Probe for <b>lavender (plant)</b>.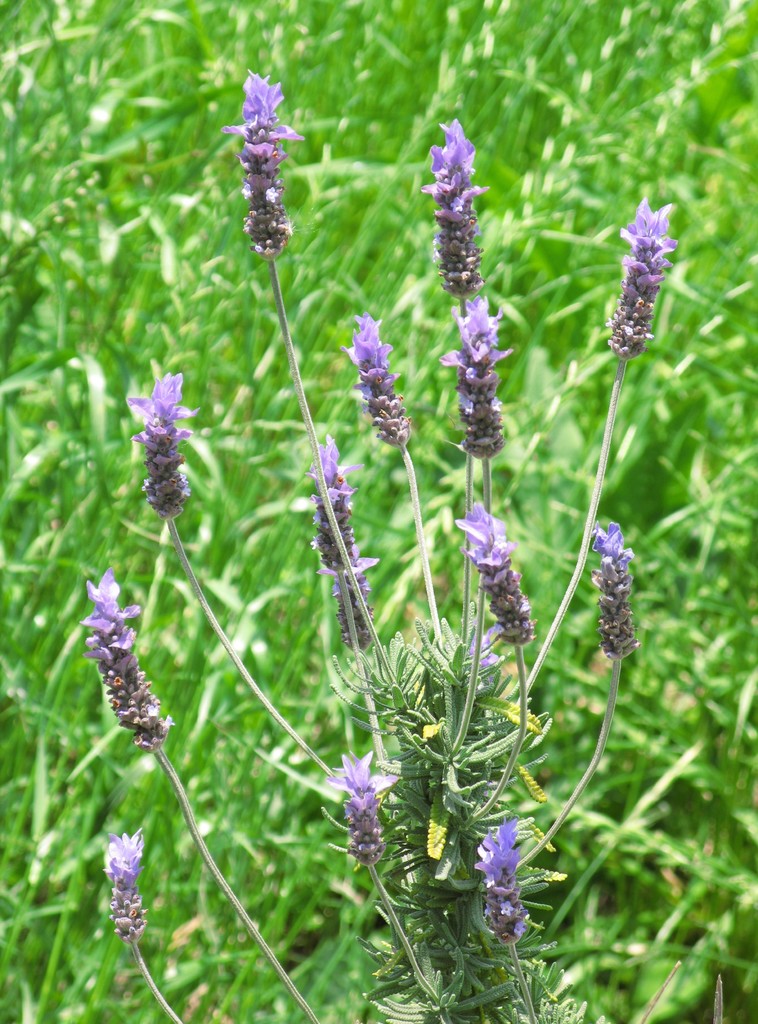
Probe result: [x1=115, y1=372, x2=348, y2=829].
